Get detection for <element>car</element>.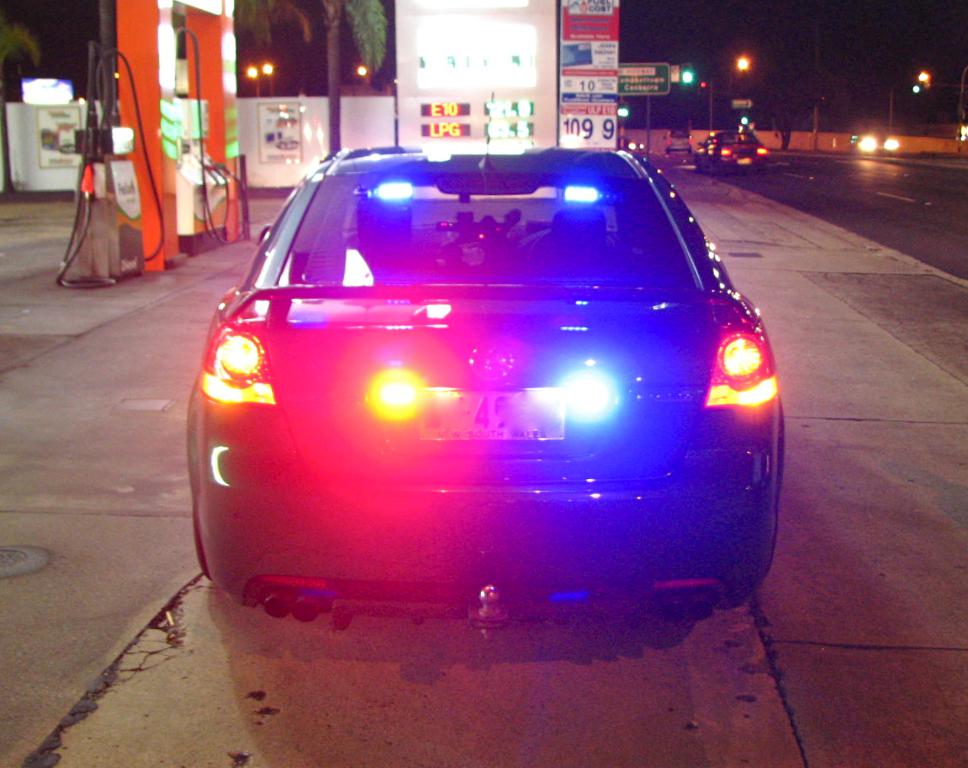
Detection: box=[187, 94, 787, 630].
